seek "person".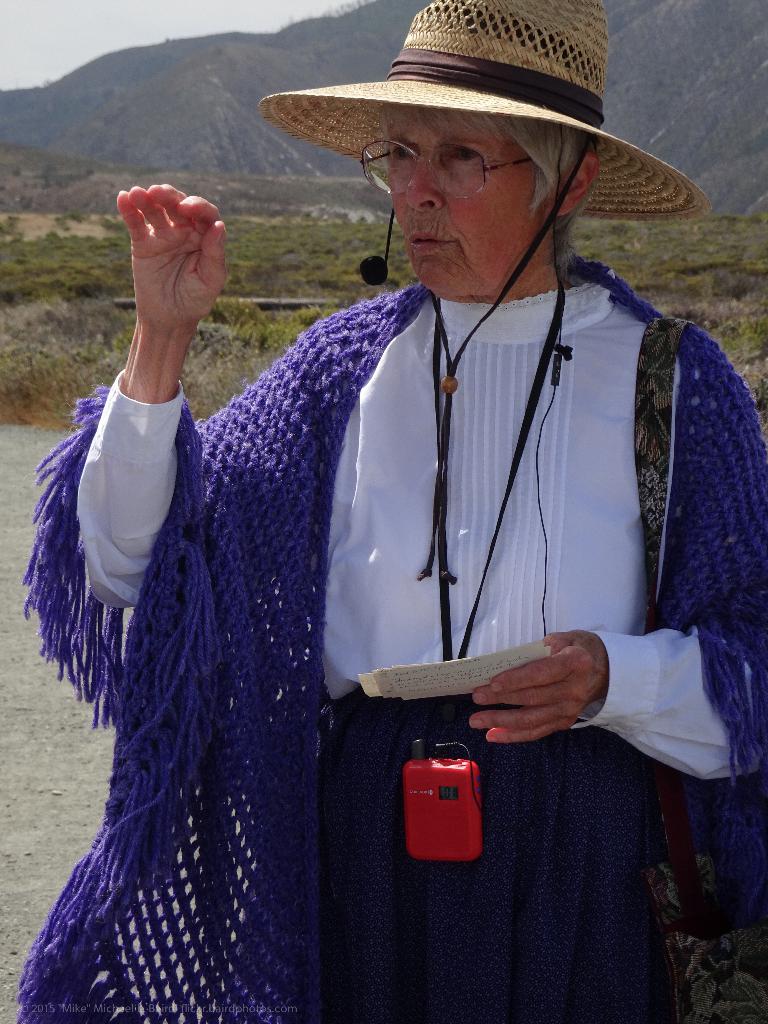
[left=74, top=45, right=698, bottom=1000].
